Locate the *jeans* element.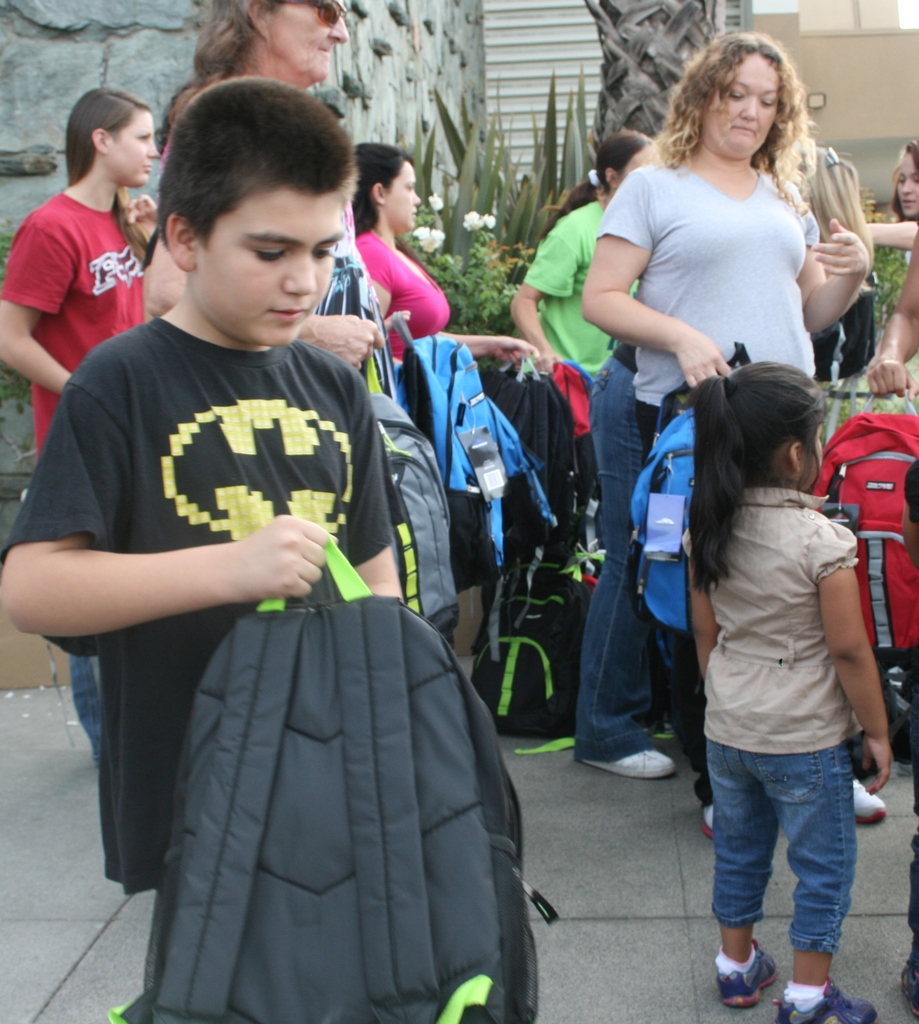
Element bbox: box(581, 354, 646, 764).
